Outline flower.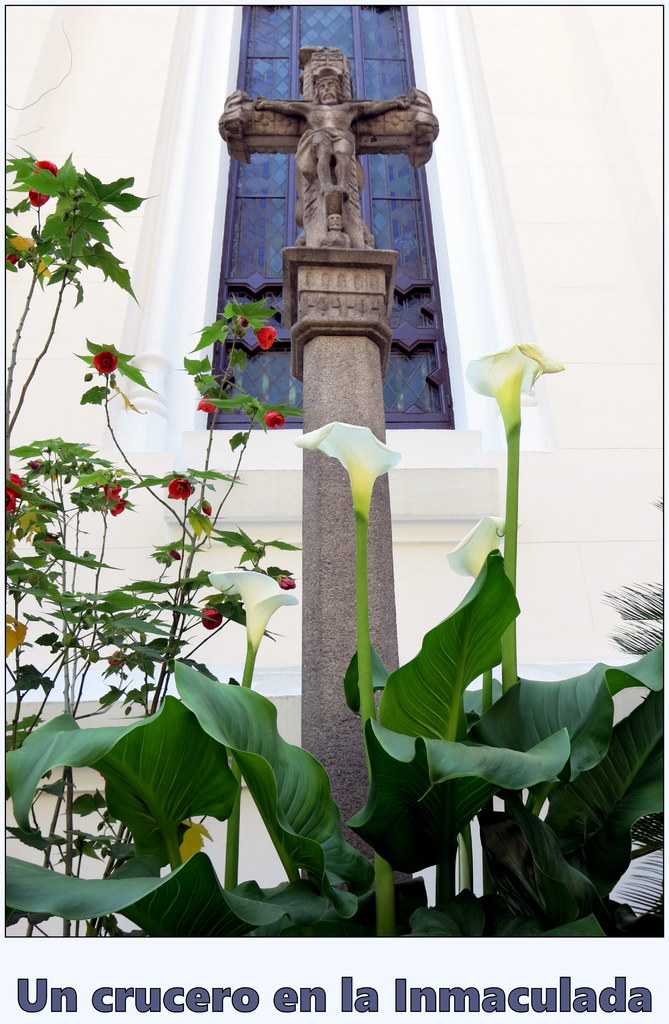
Outline: rect(101, 481, 125, 518).
